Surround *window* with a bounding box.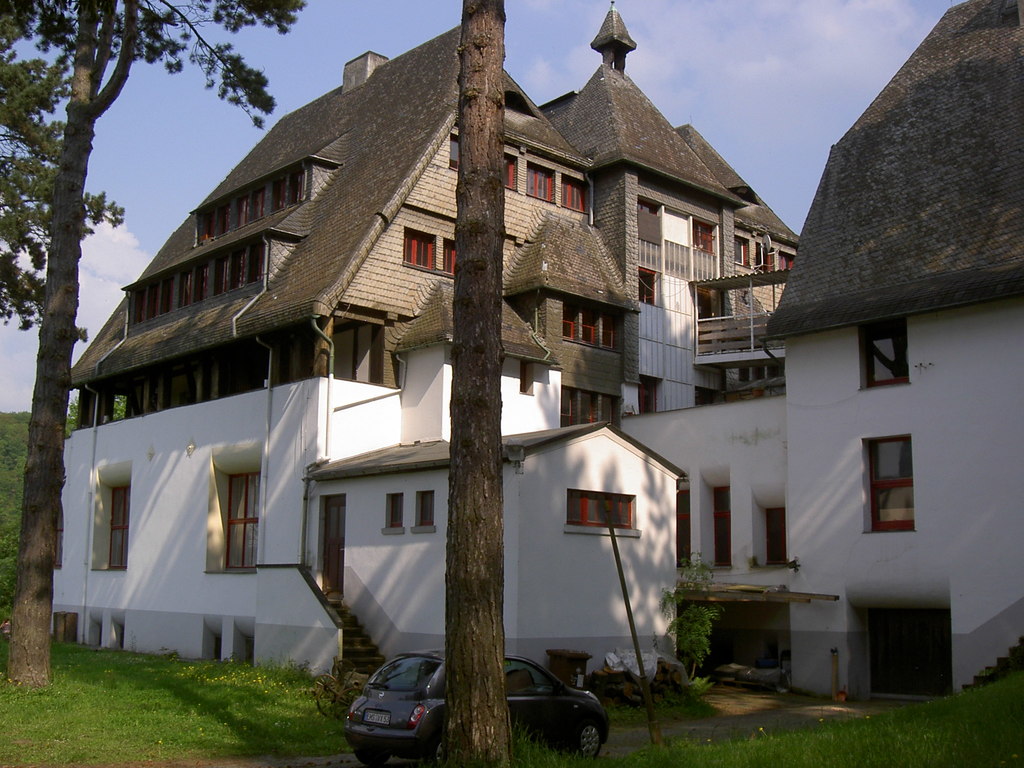
441:245:456:271.
